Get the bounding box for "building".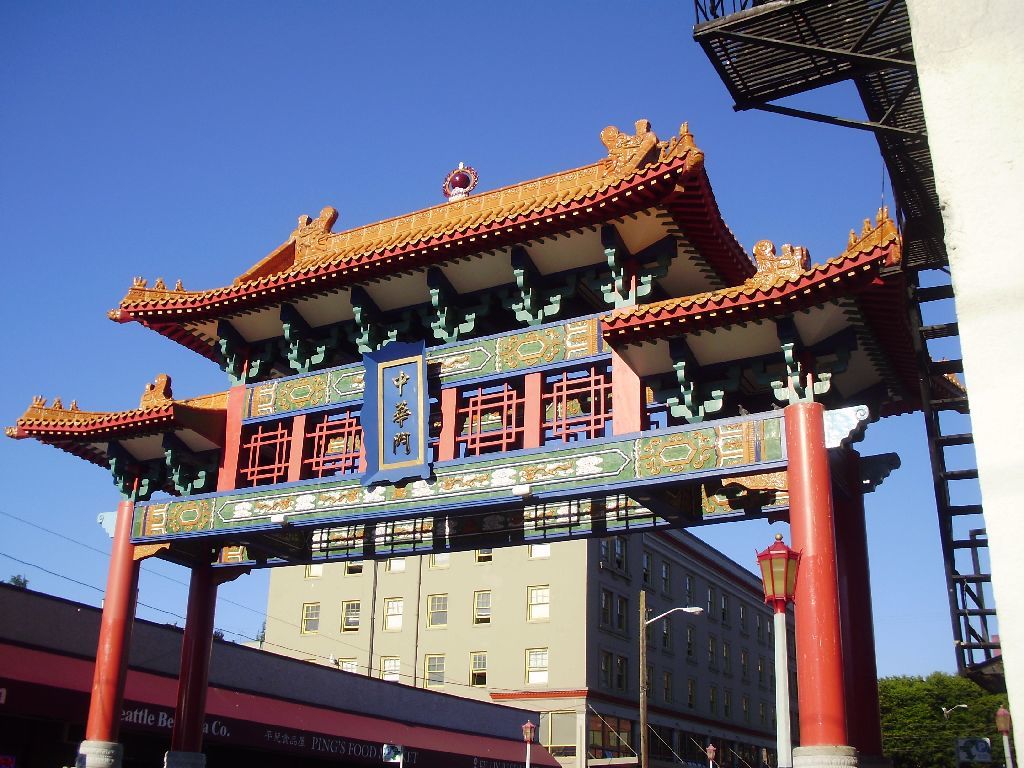
pyautogui.locateOnScreen(8, 115, 967, 767).
